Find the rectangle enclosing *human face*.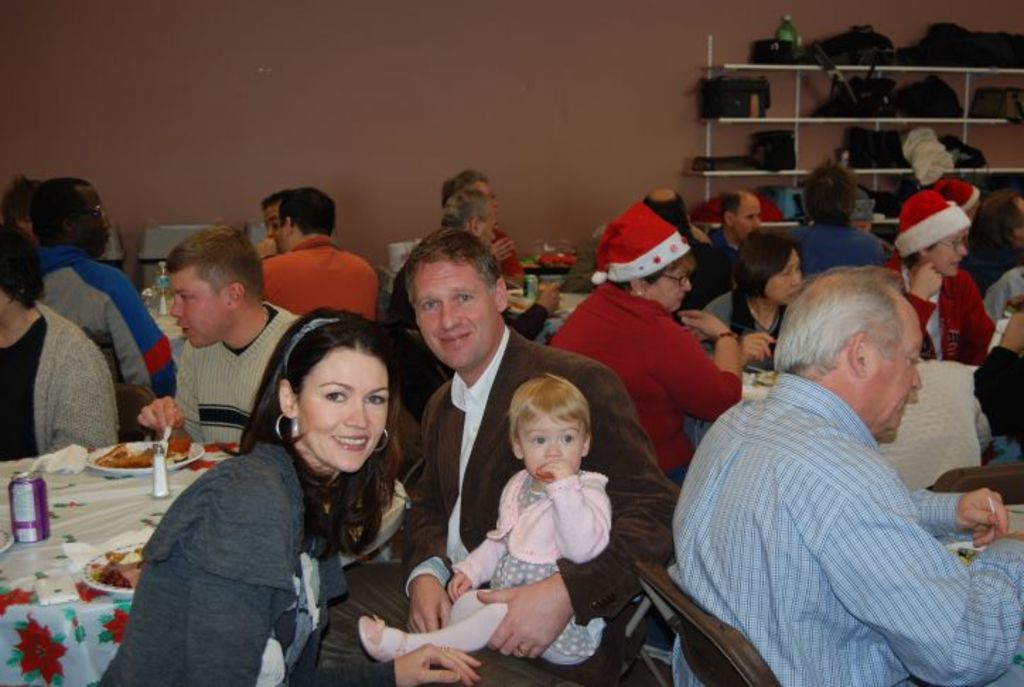
crop(297, 345, 390, 472).
